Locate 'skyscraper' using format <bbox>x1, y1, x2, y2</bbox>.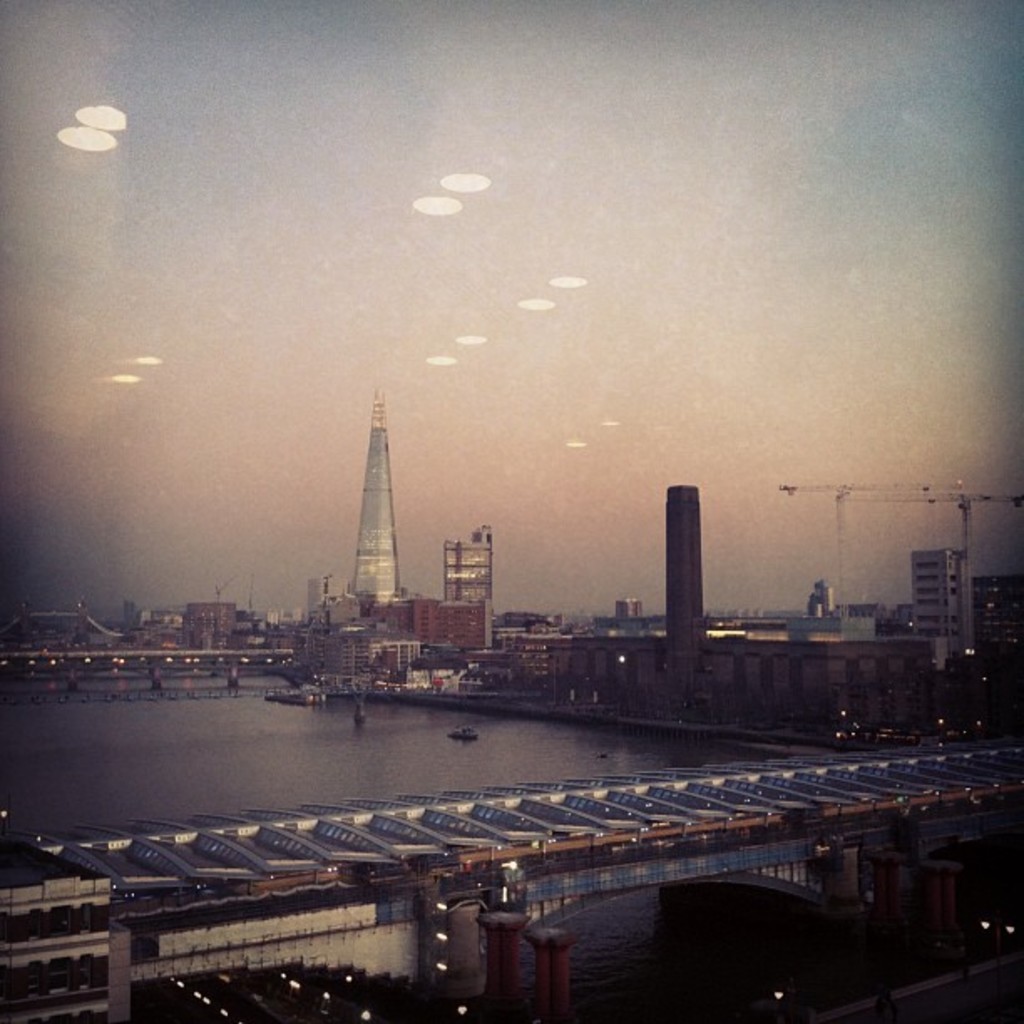
<bbox>351, 387, 408, 612</bbox>.
